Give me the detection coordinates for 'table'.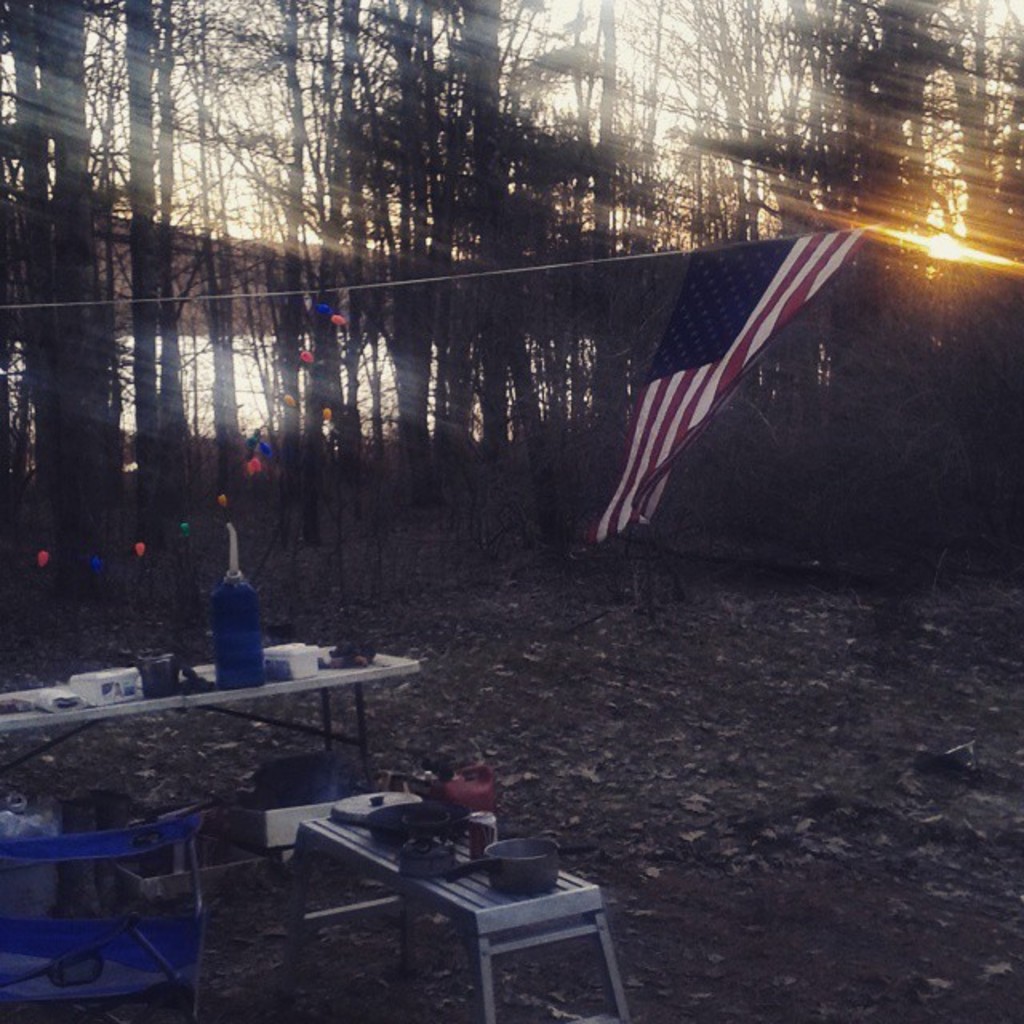
0, 637, 421, 794.
